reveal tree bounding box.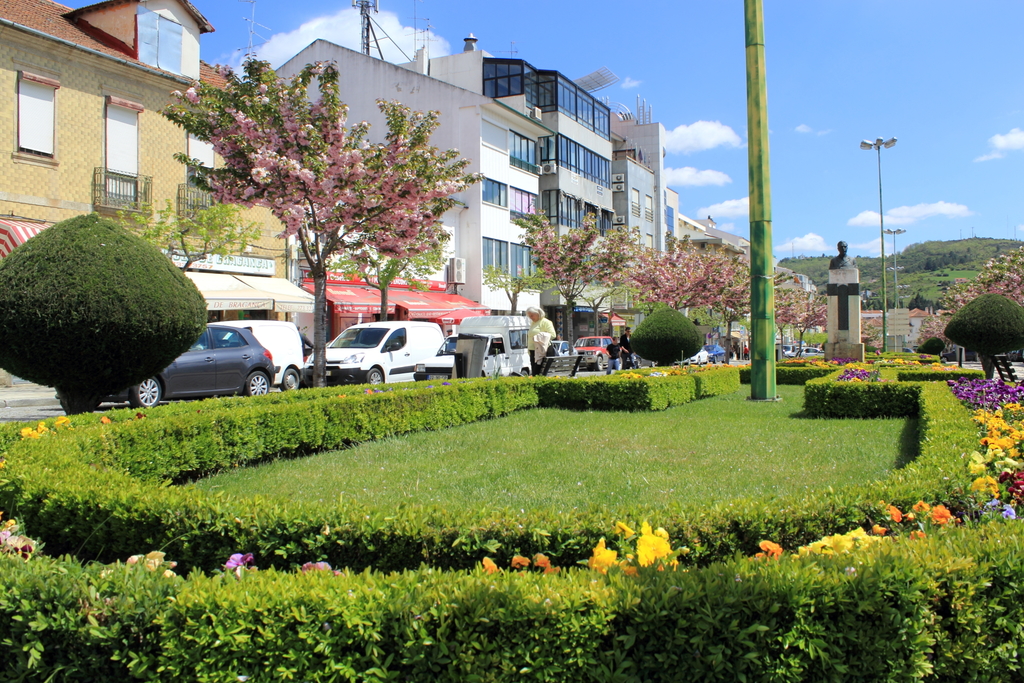
Revealed: {"left": 6, "top": 183, "right": 196, "bottom": 395}.
